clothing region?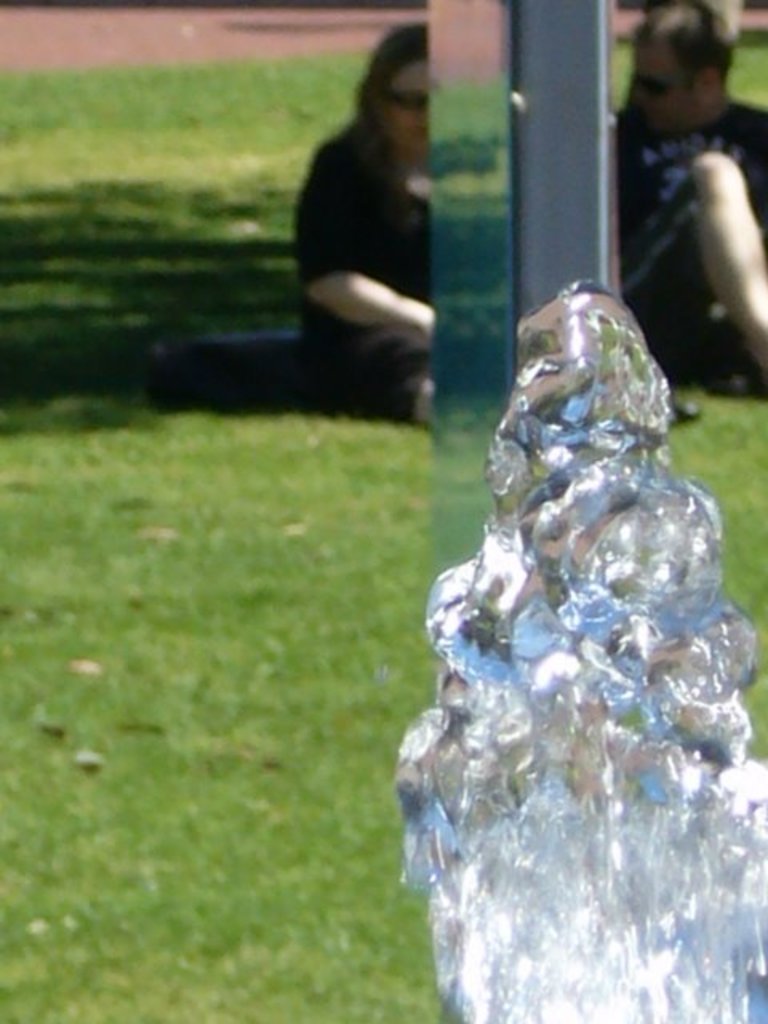
(x1=294, y1=104, x2=432, y2=426)
